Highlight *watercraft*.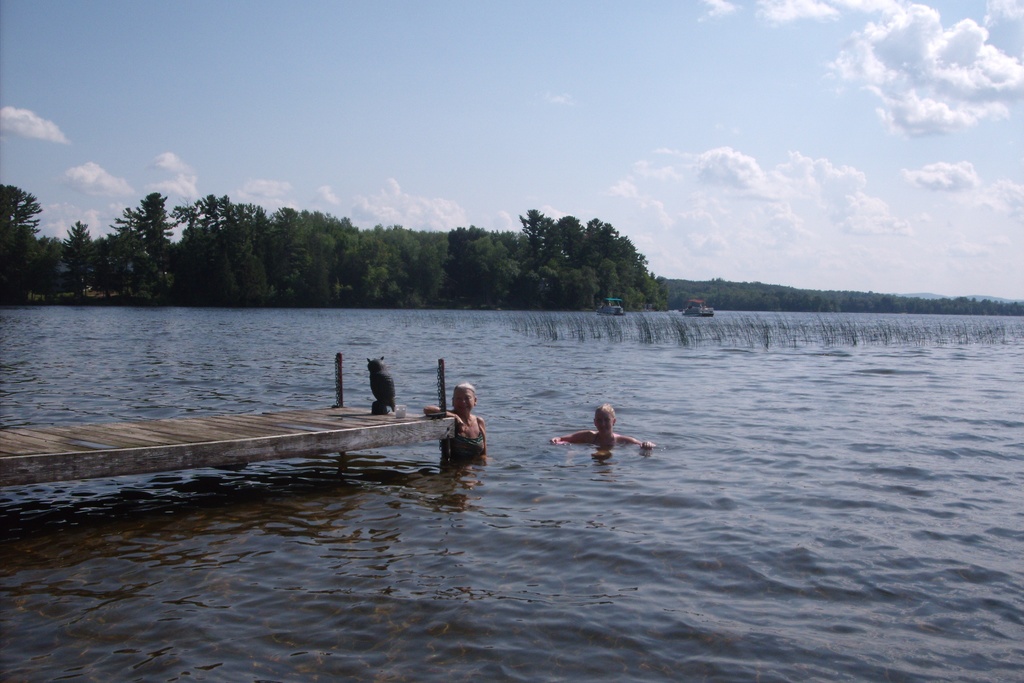
Highlighted region: 683, 298, 714, 315.
